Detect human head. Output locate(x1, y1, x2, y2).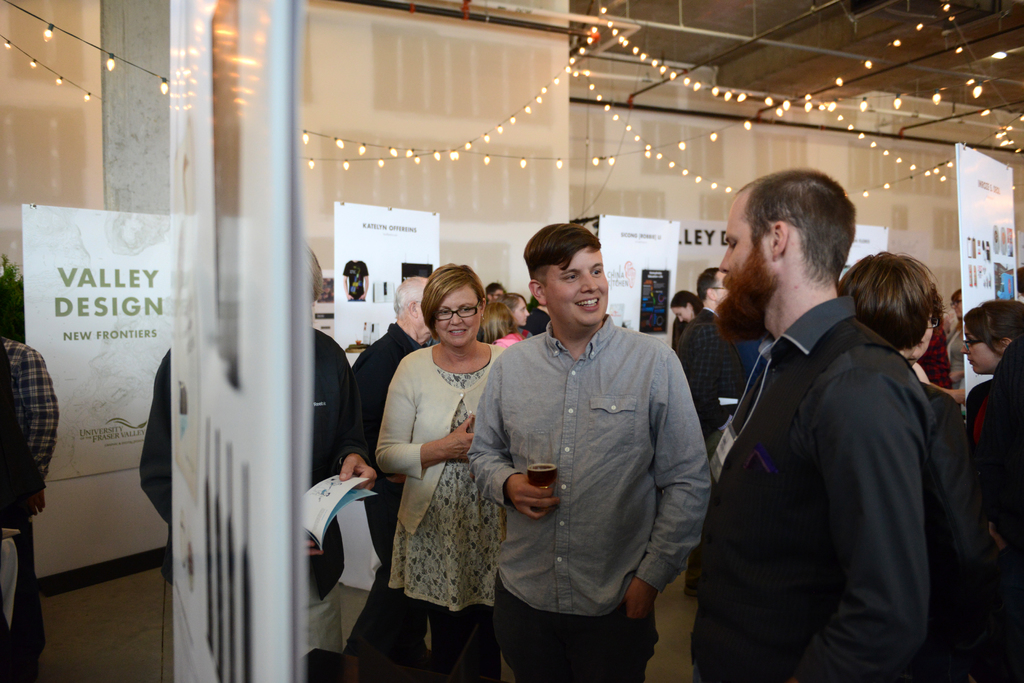
locate(519, 225, 609, 321).
